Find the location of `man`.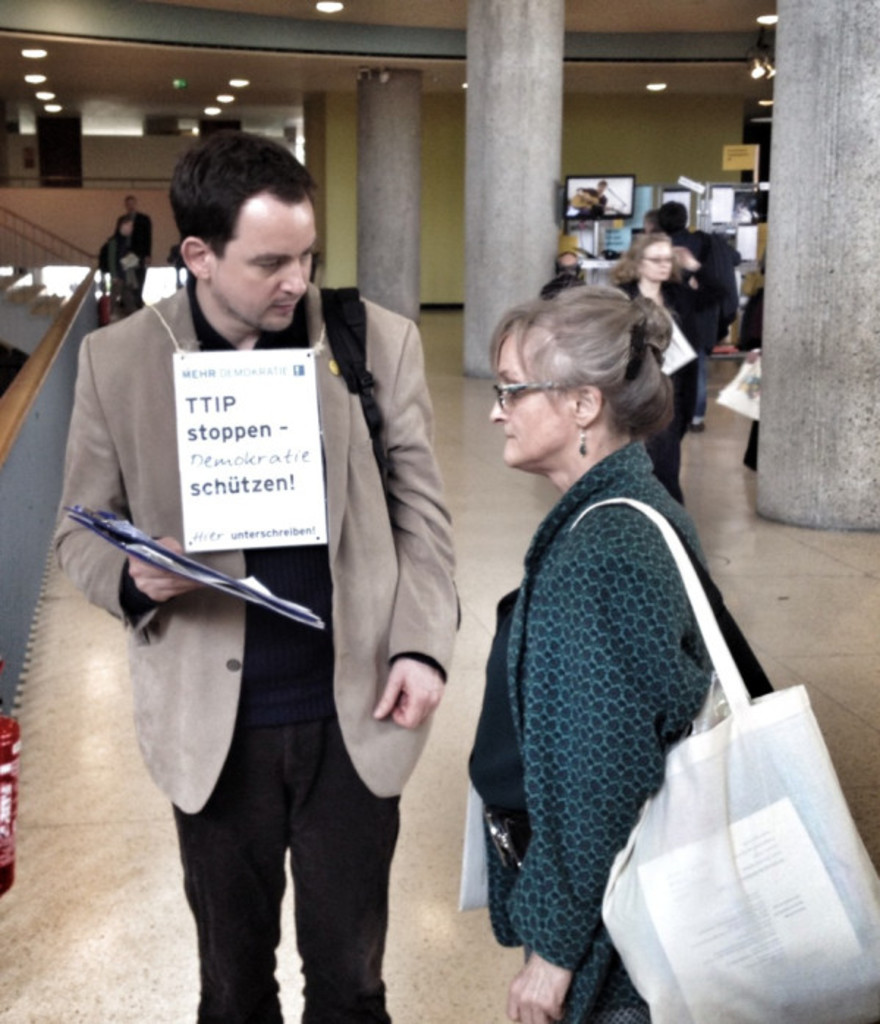
Location: crop(656, 205, 725, 425).
